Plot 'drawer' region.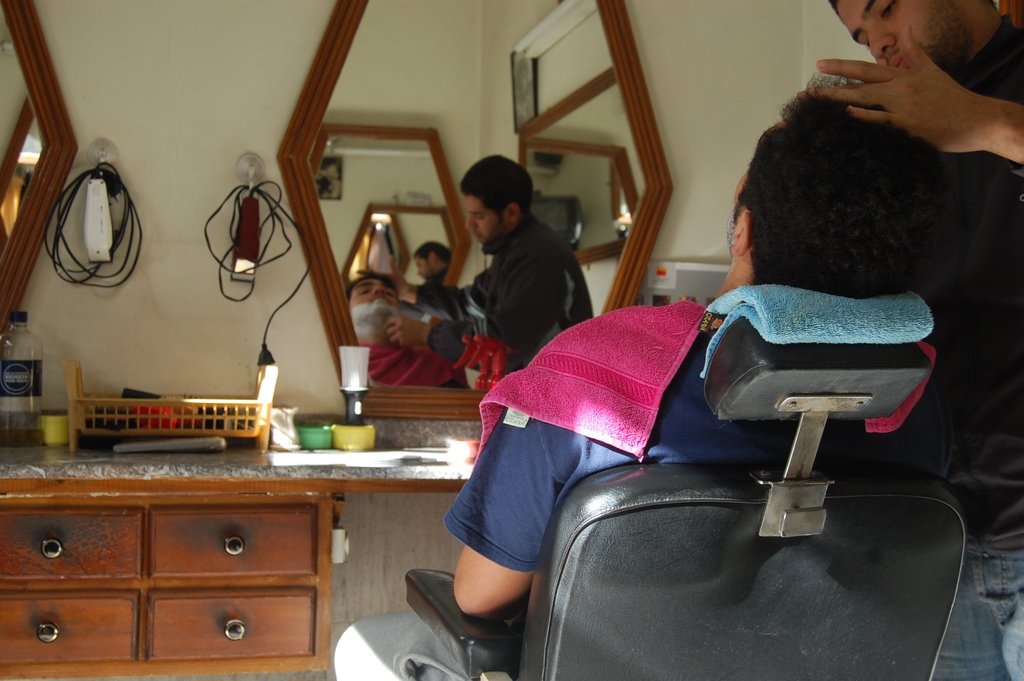
Plotted at {"x1": 147, "y1": 587, "x2": 315, "y2": 658}.
